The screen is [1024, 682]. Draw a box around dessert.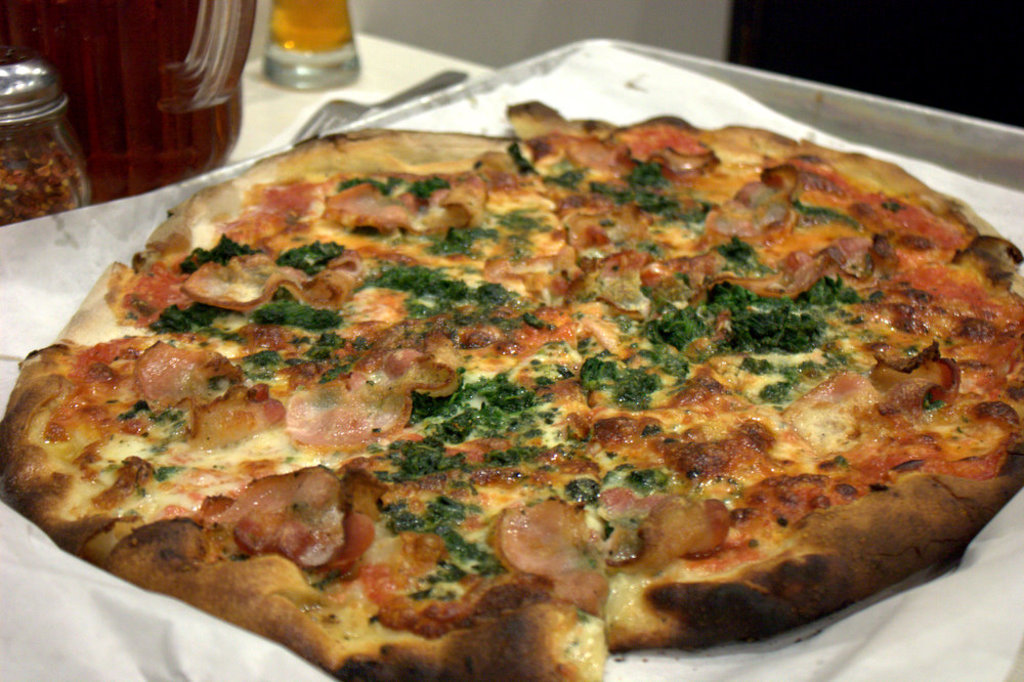
{"x1": 6, "y1": 96, "x2": 1023, "y2": 678}.
